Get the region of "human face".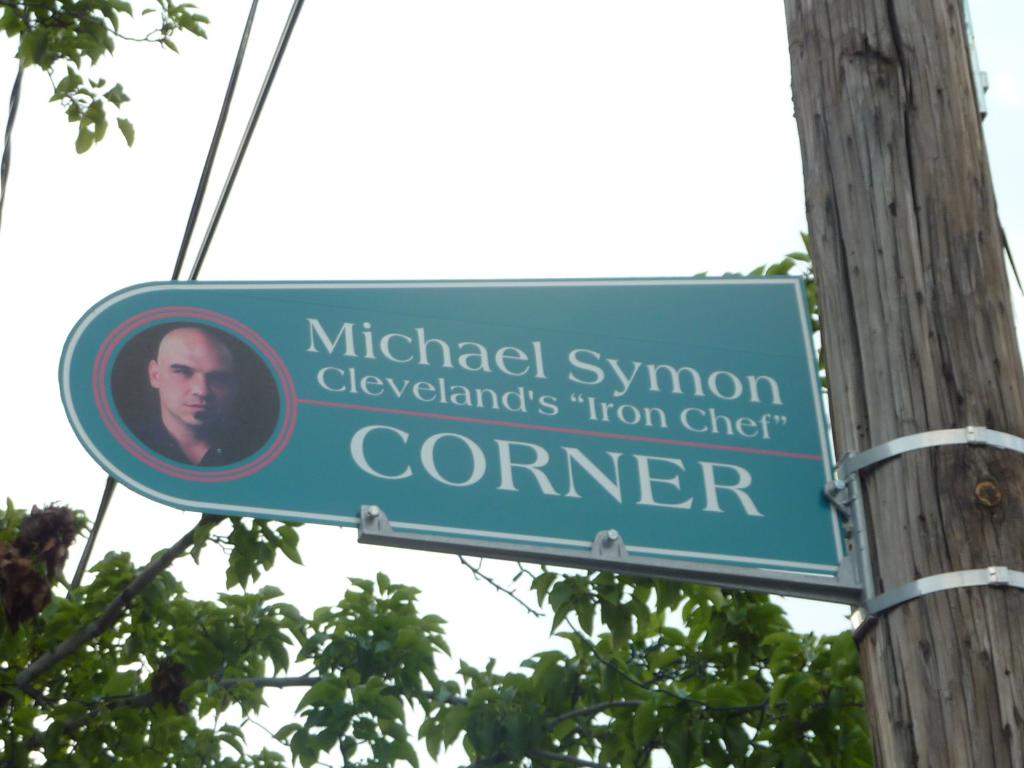
l=163, t=335, r=239, b=427.
